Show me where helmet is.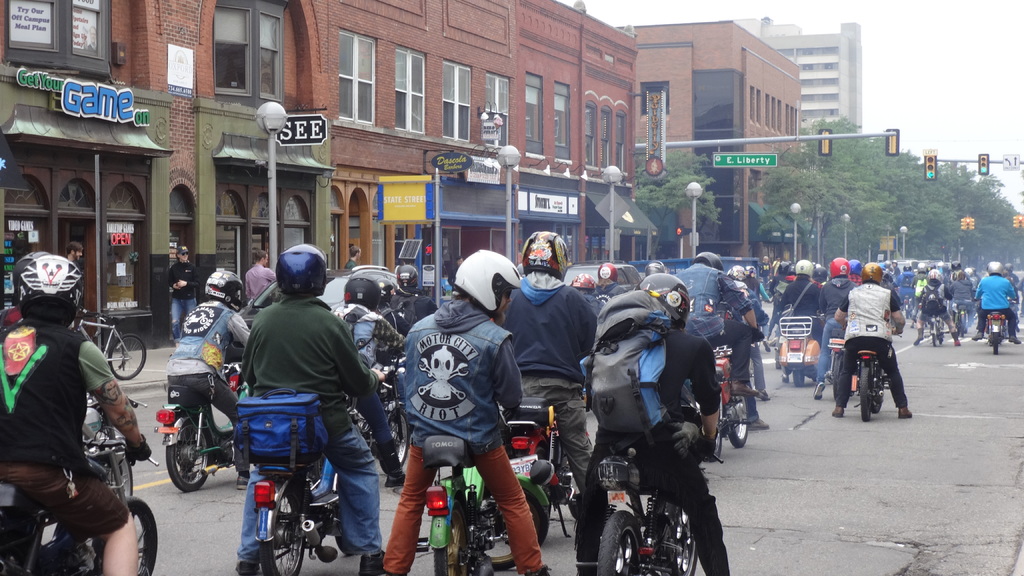
helmet is at <box>924,268,941,286</box>.
